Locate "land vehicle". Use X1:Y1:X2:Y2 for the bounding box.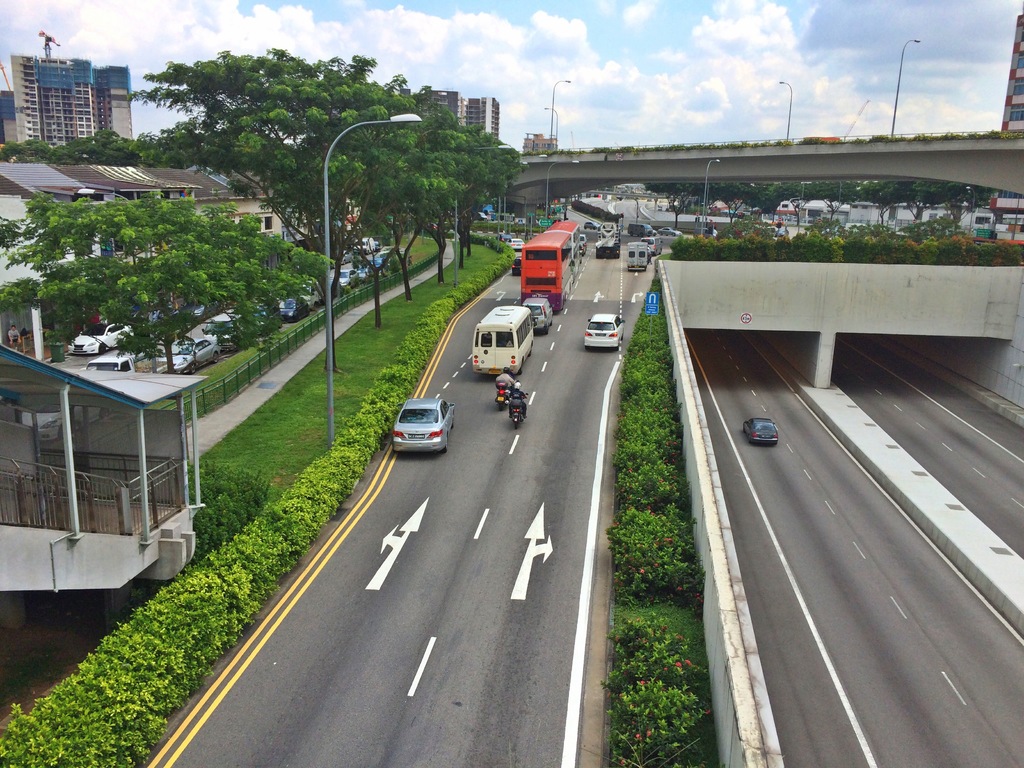
511:215:596:308.
